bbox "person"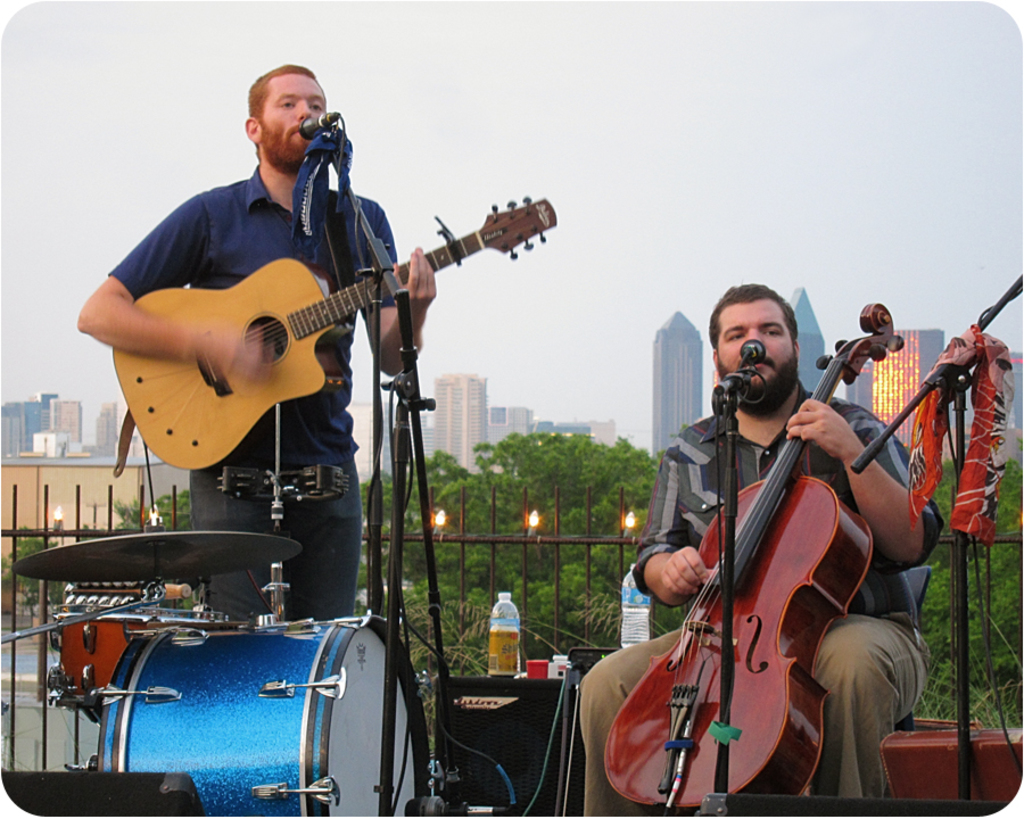
573,281,949,818
